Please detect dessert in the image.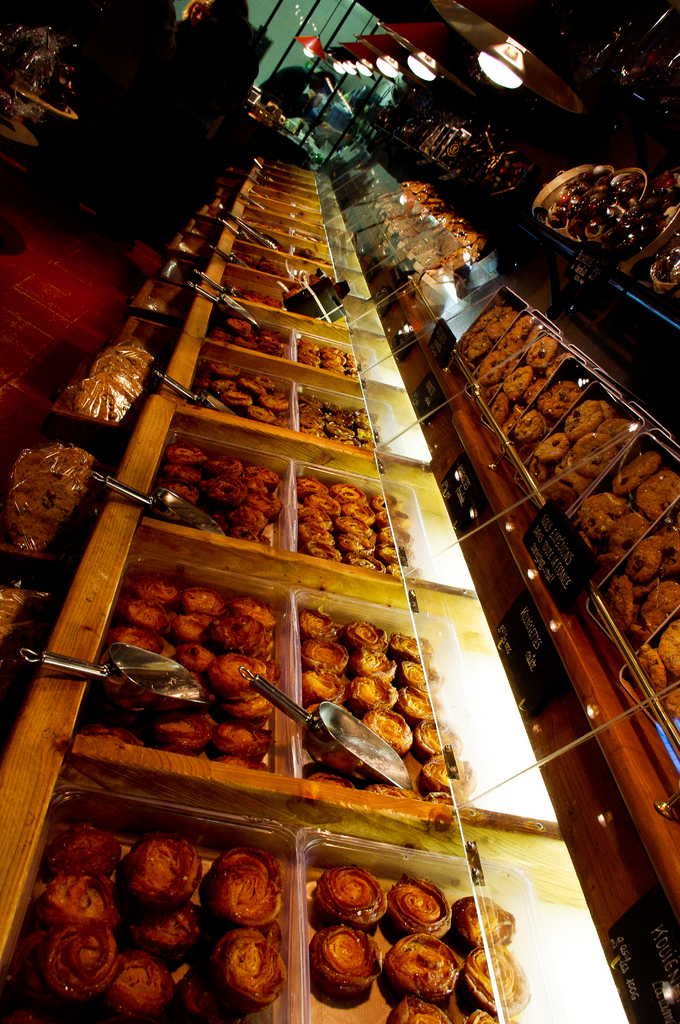
<region>531, 150, 667, 261</region>.
